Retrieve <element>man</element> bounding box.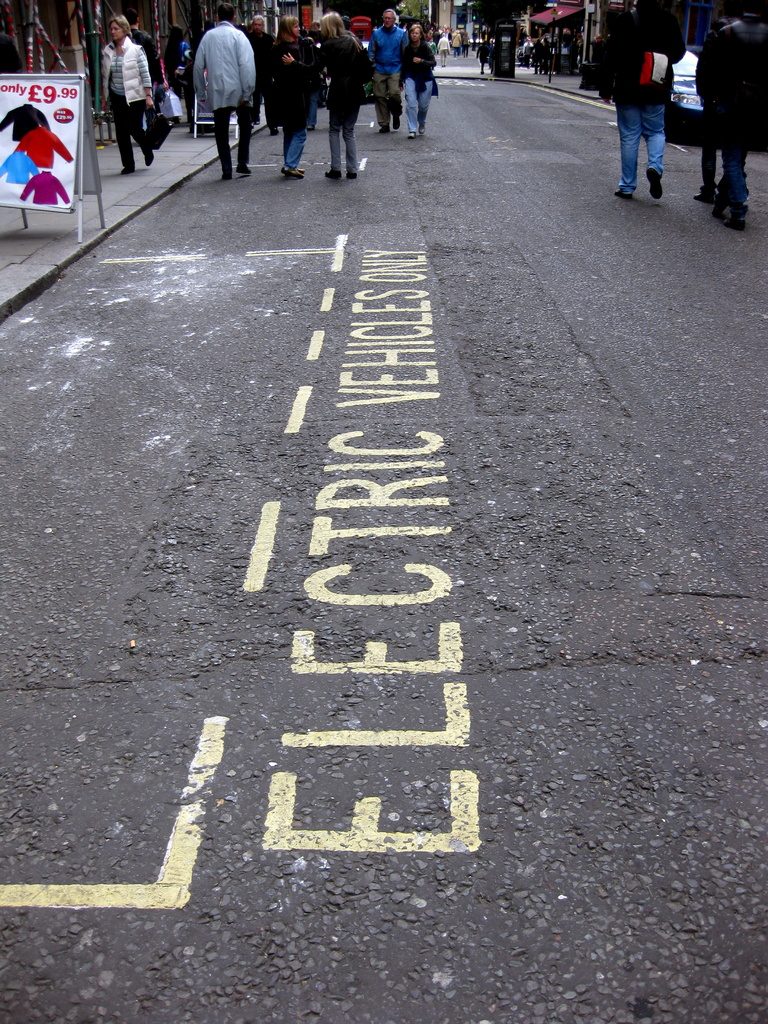
Bounding box: [x1=596, y1=12, x2=680, y2=207].
